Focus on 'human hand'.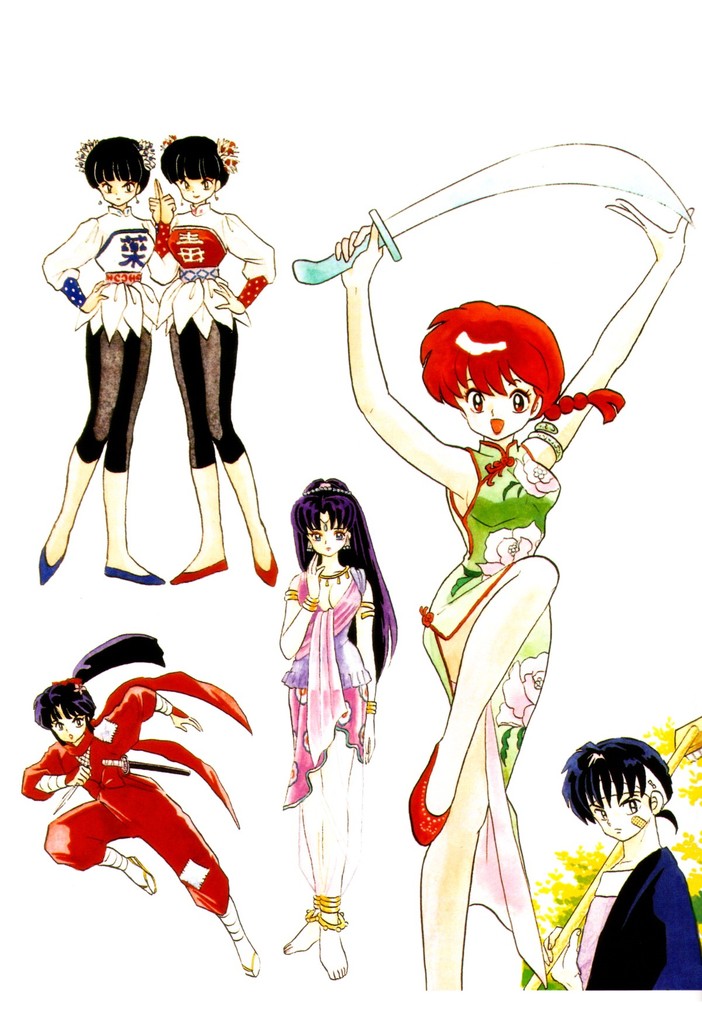
Focused at x1=541 y1=922 x2=585 y2=992.
